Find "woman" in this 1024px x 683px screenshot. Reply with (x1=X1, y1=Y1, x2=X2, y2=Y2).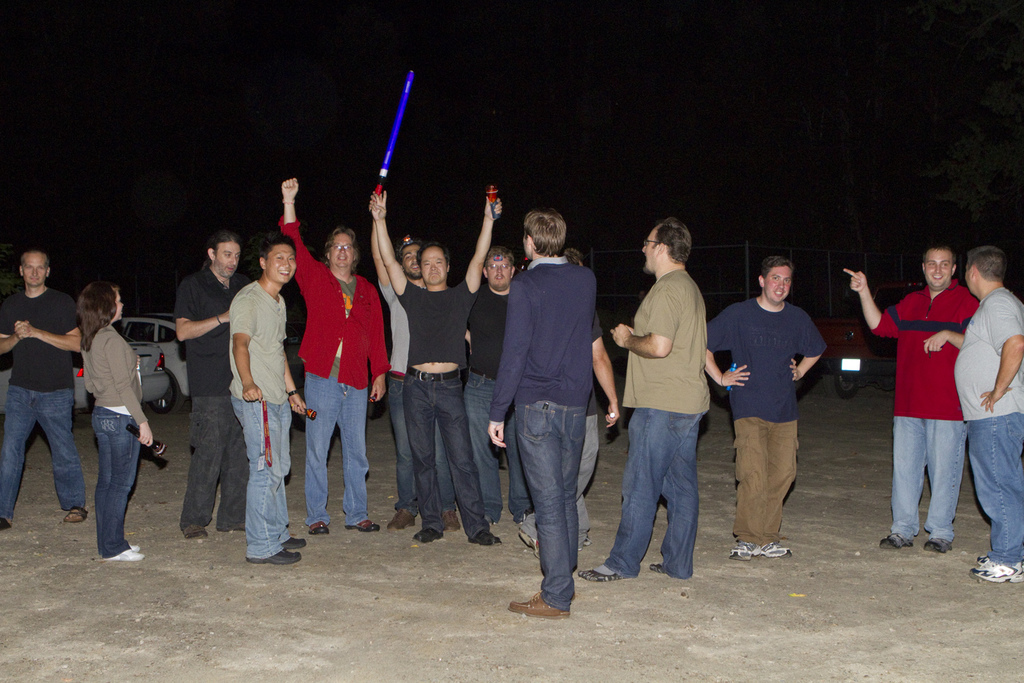
(x1=68, y1=280, x2=154, y2=561).
